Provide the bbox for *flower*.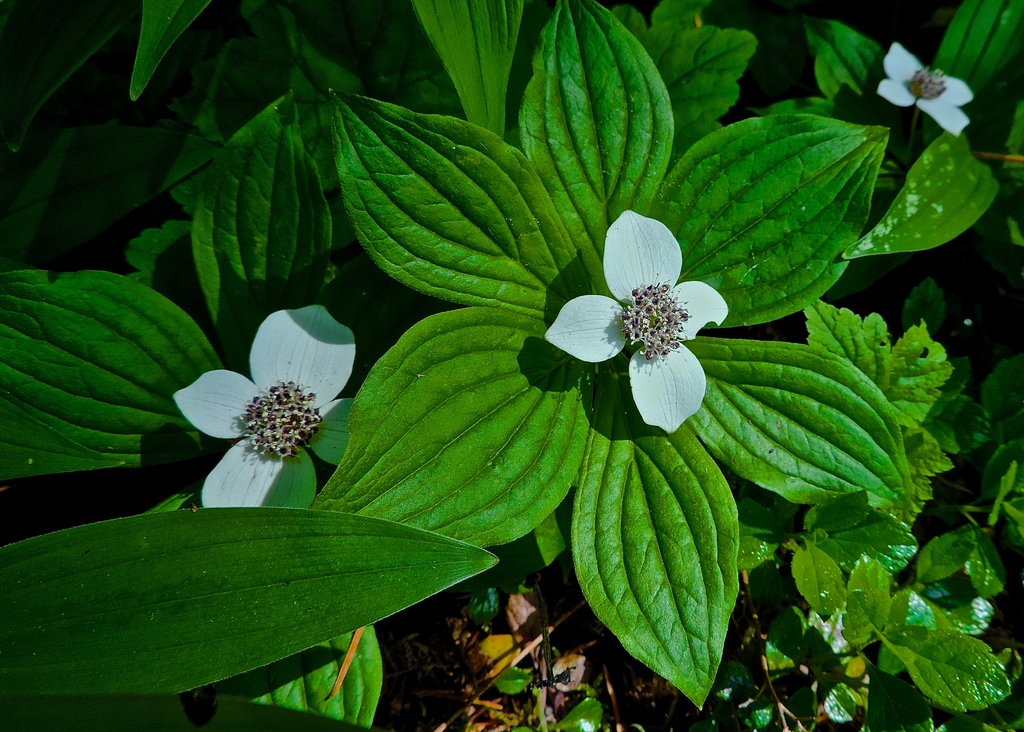
region(872, 38, 972, 135).
